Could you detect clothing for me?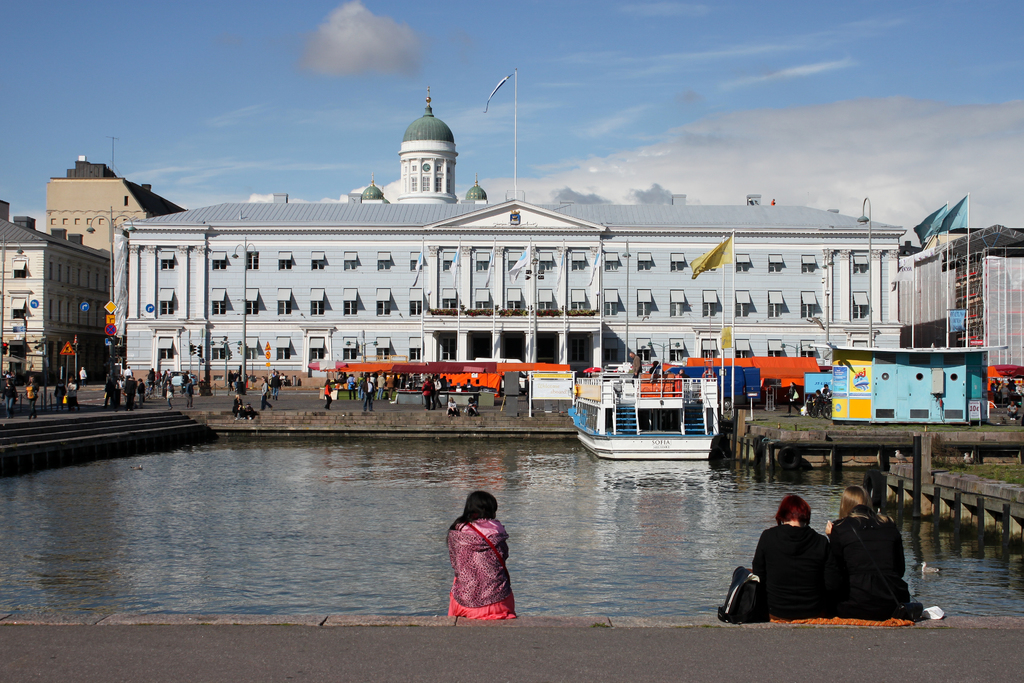
Detection result: bbox=(741, 516, 833, 629).
